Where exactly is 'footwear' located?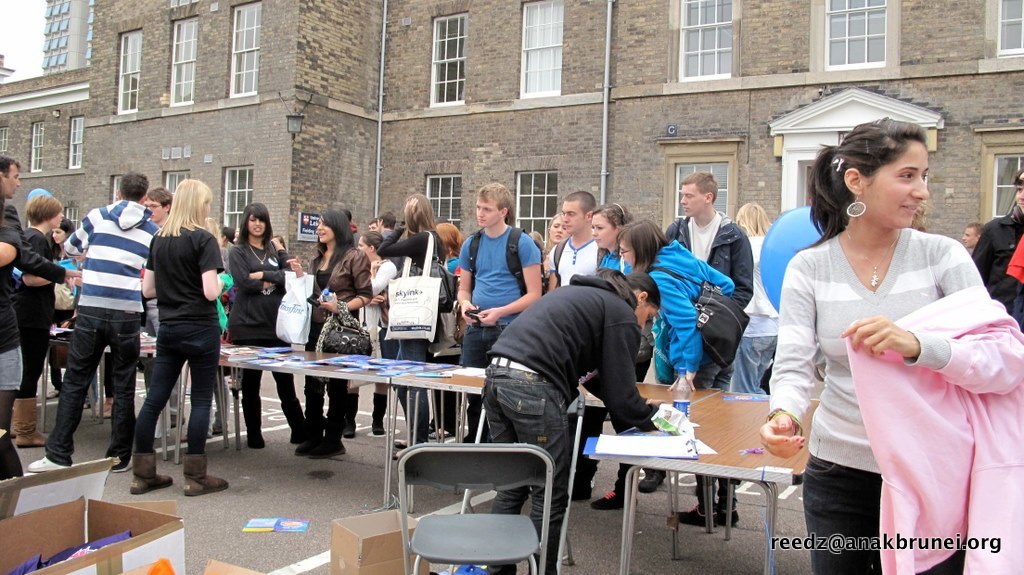
Its bounding box is region(243, 399, 261, 444).
